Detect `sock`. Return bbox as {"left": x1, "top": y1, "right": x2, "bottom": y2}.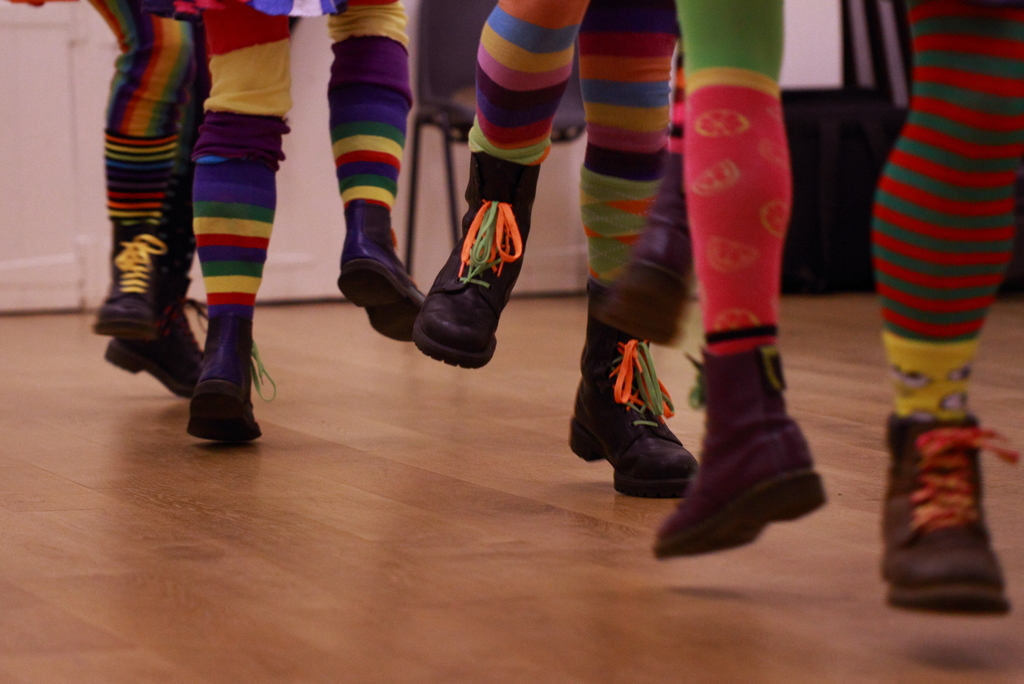
{"left": 193, "top": 163, "right": 278, "bottom": 316}.
